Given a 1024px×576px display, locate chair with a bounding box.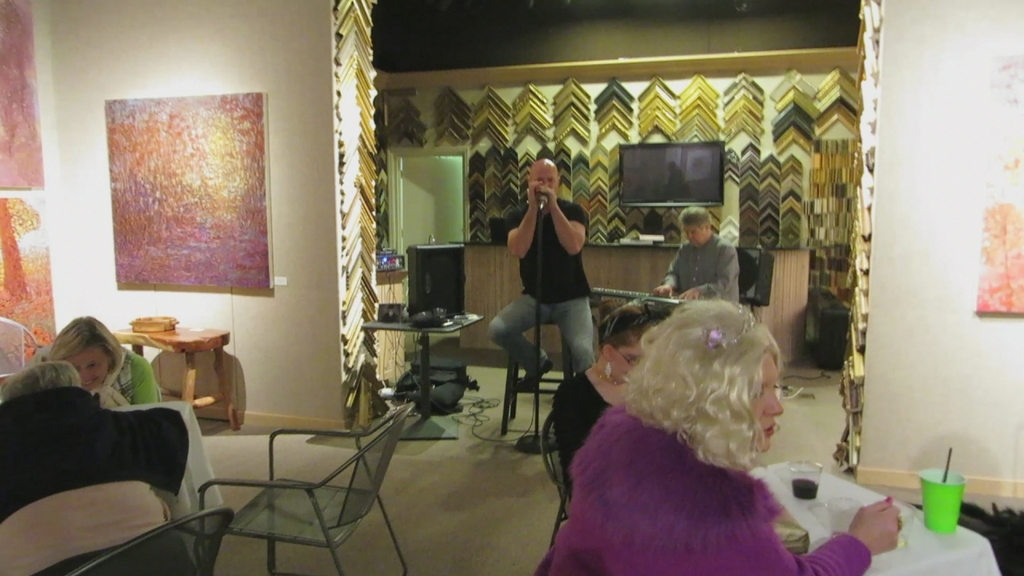
Located: x1=531 y1=406 x2=580 y2=547.
